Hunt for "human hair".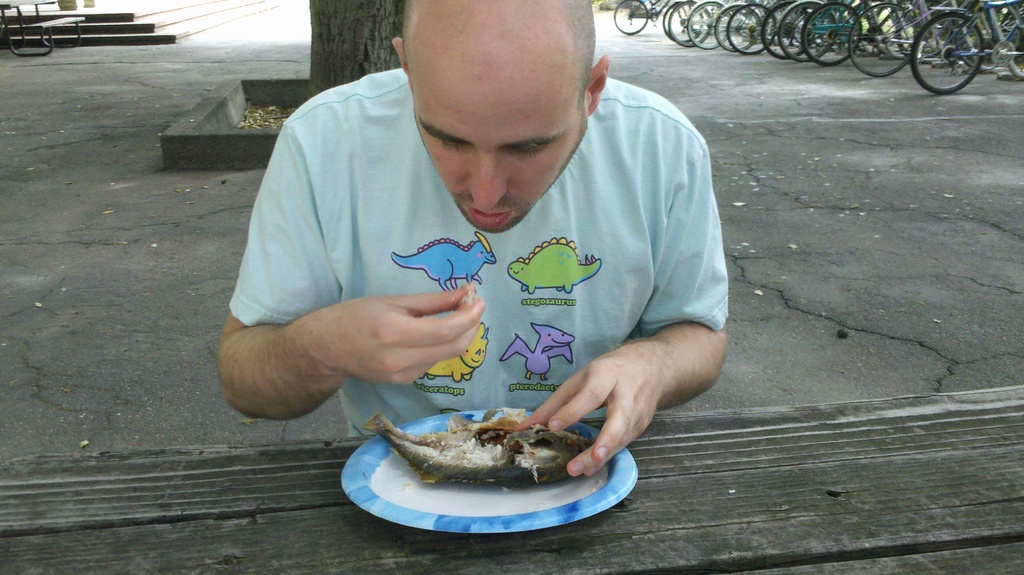
Hunted down at bbox=[392, 9, 597, 113].
